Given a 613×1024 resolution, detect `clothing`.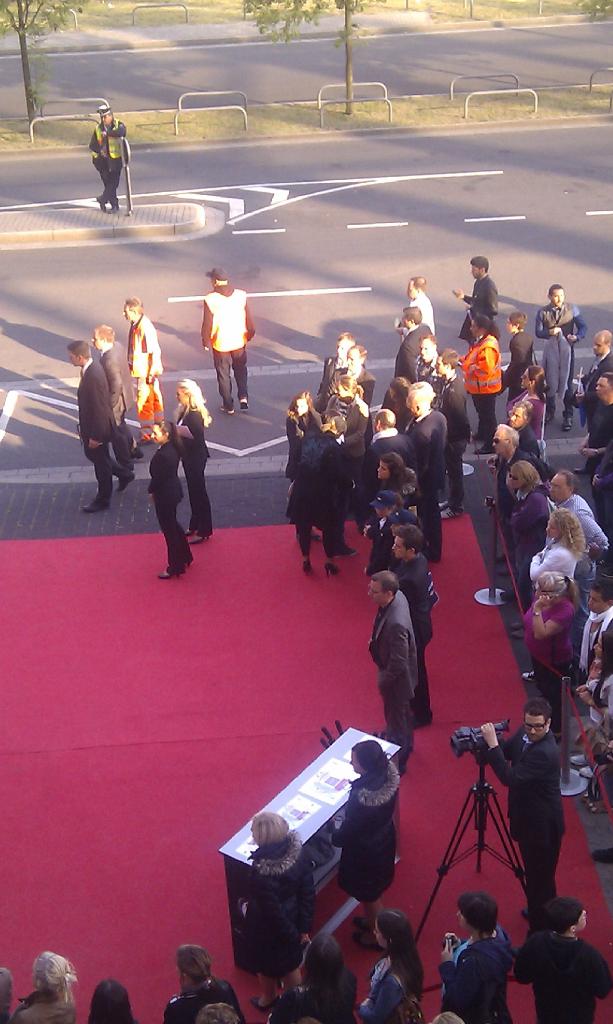
92:118:132:218.
